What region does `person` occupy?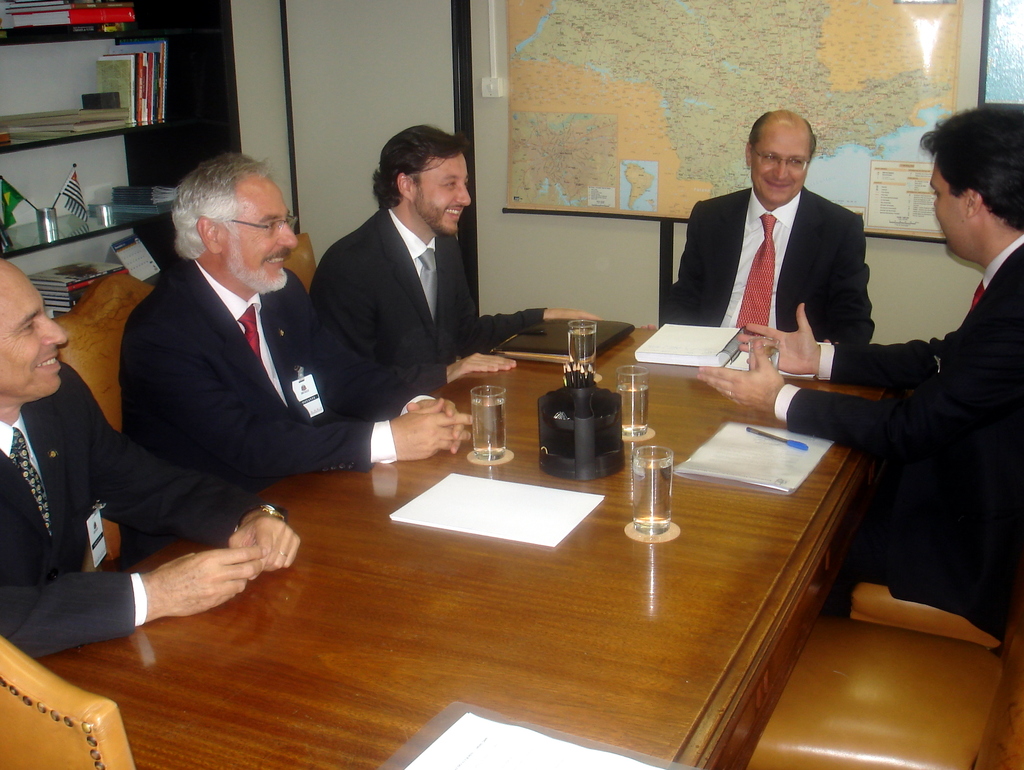
box(3, 254, 302, 660).
